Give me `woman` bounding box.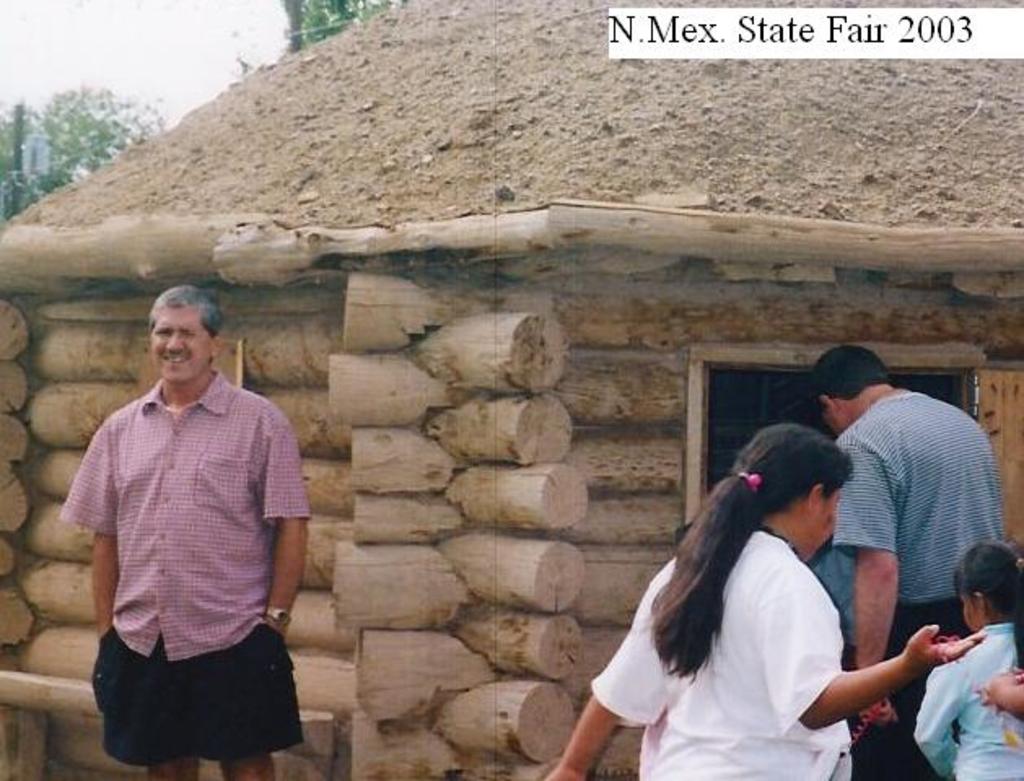
box(570, 402, 910, 773).
